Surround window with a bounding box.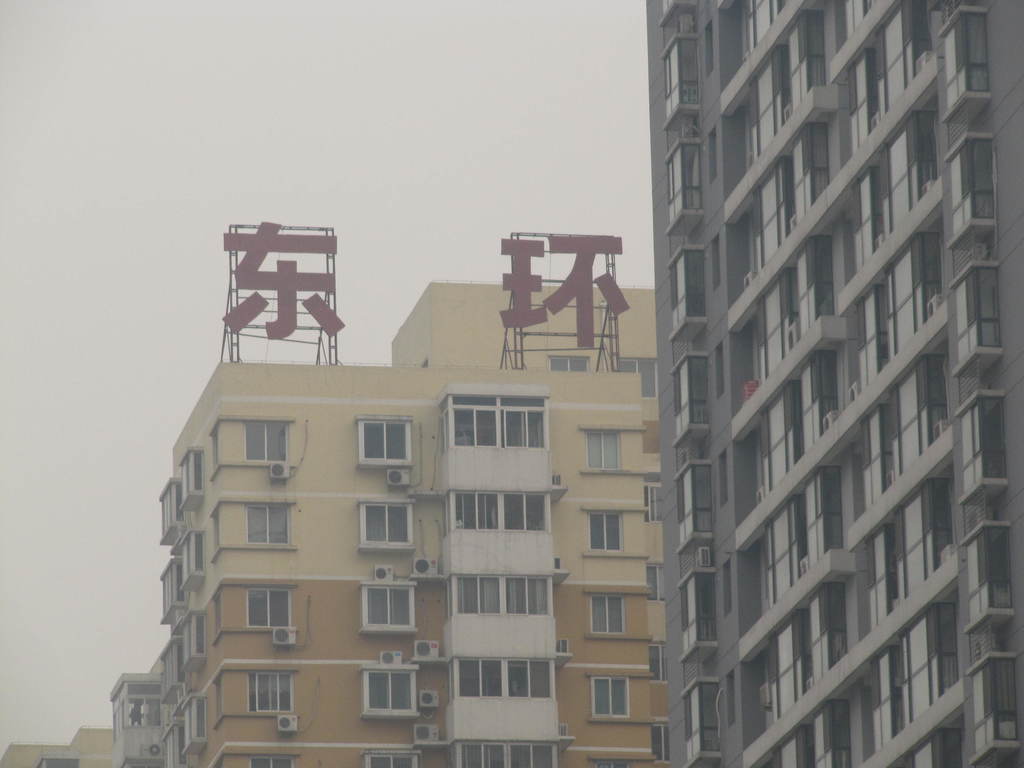
rect(360, 504, 413, 549).
